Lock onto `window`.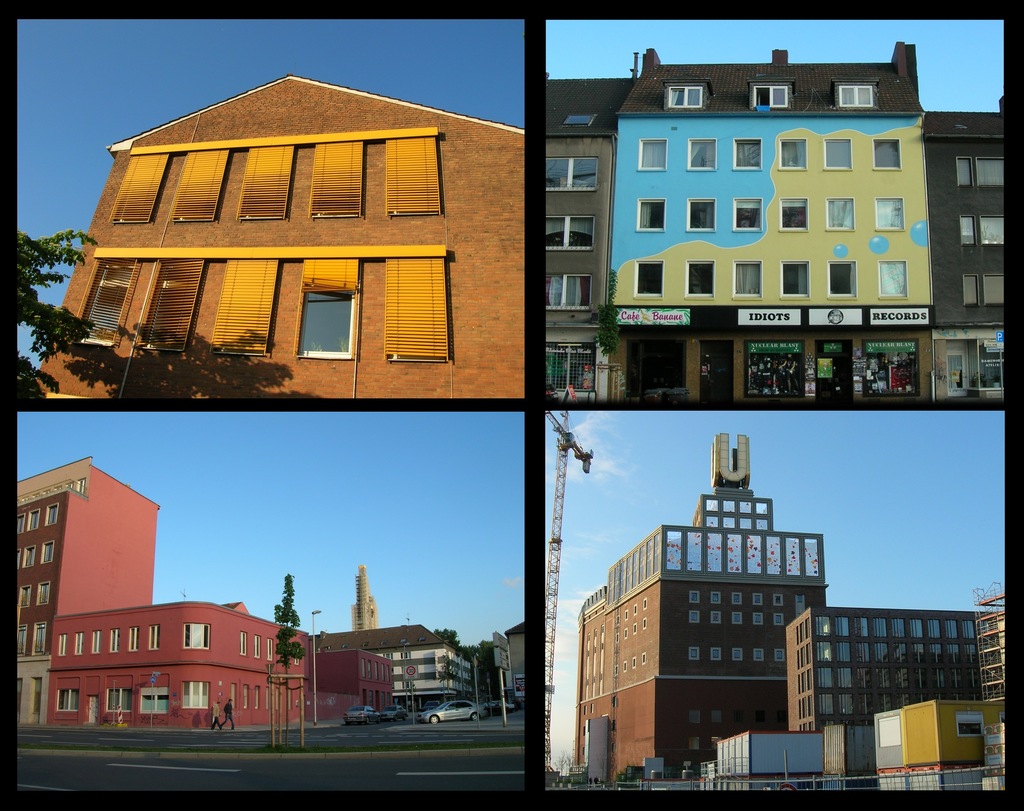
Locked: {"left": 722, "top": 254, "right": 765, "bottom": 305}.
